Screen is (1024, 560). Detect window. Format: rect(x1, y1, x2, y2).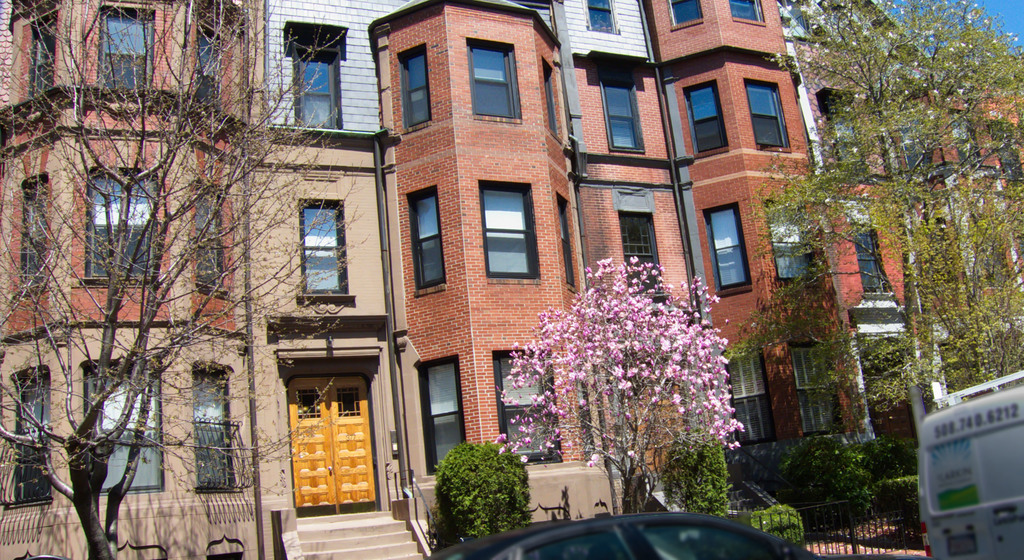
rect(953, 112, 986, 183).
